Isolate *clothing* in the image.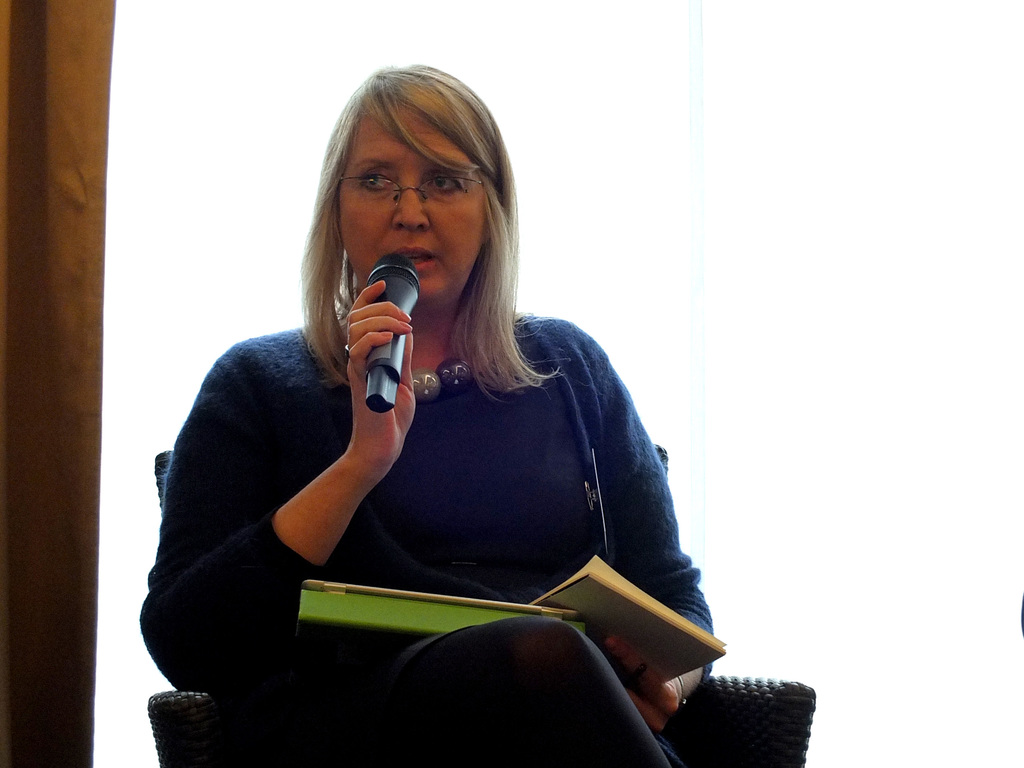
Isolated region: locate(150, 207, 717, 754).
